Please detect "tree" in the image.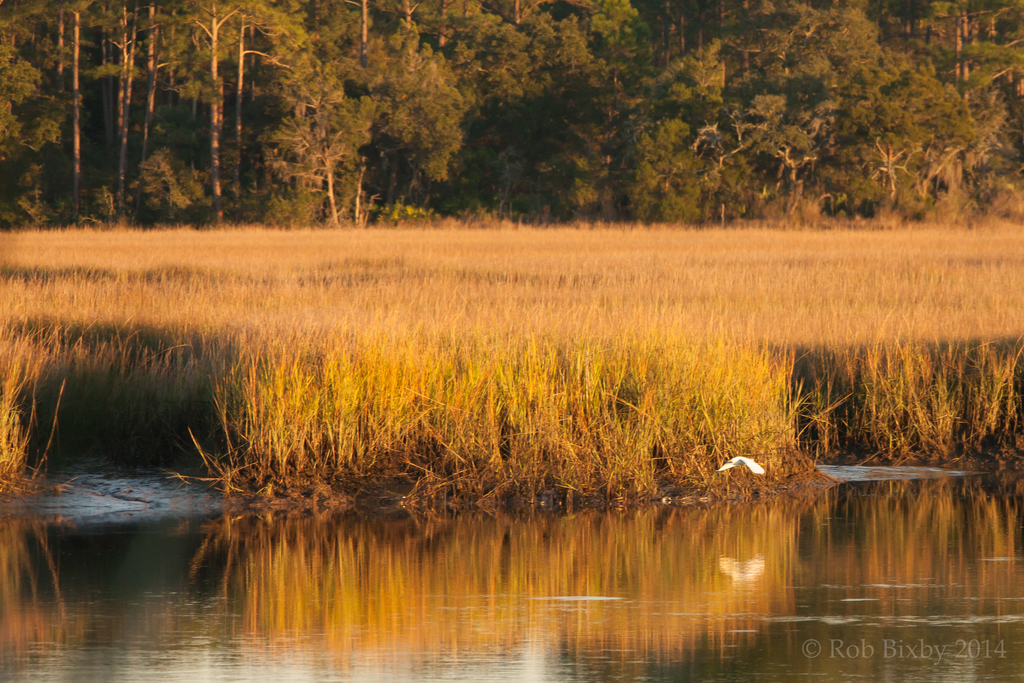
(438, 8, 537, 119).
